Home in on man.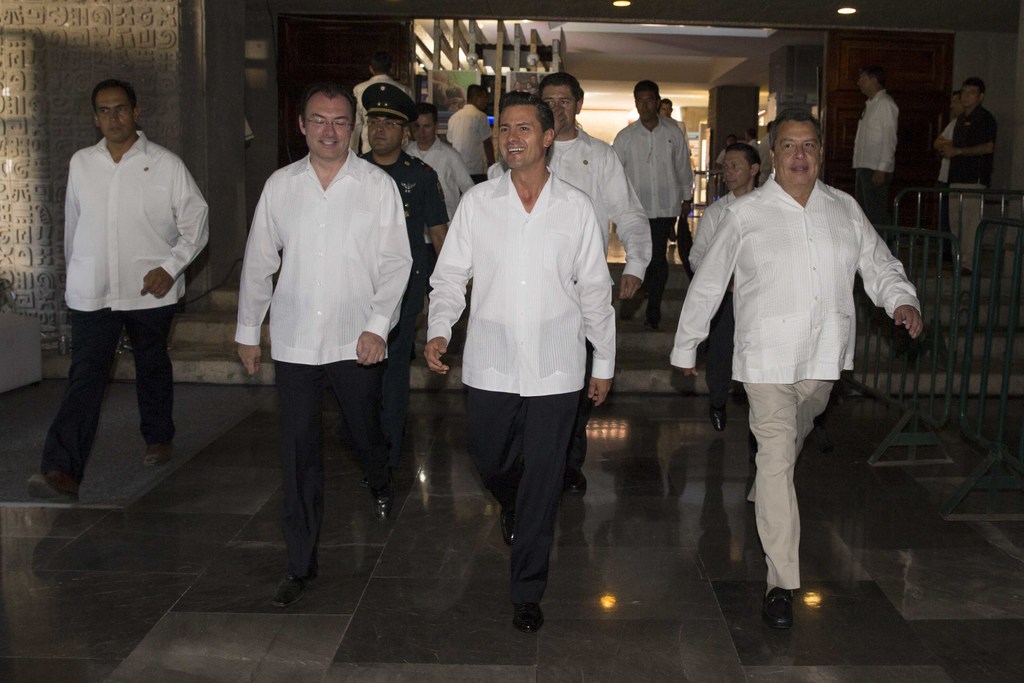
Homed in at 856:63:902:247.
